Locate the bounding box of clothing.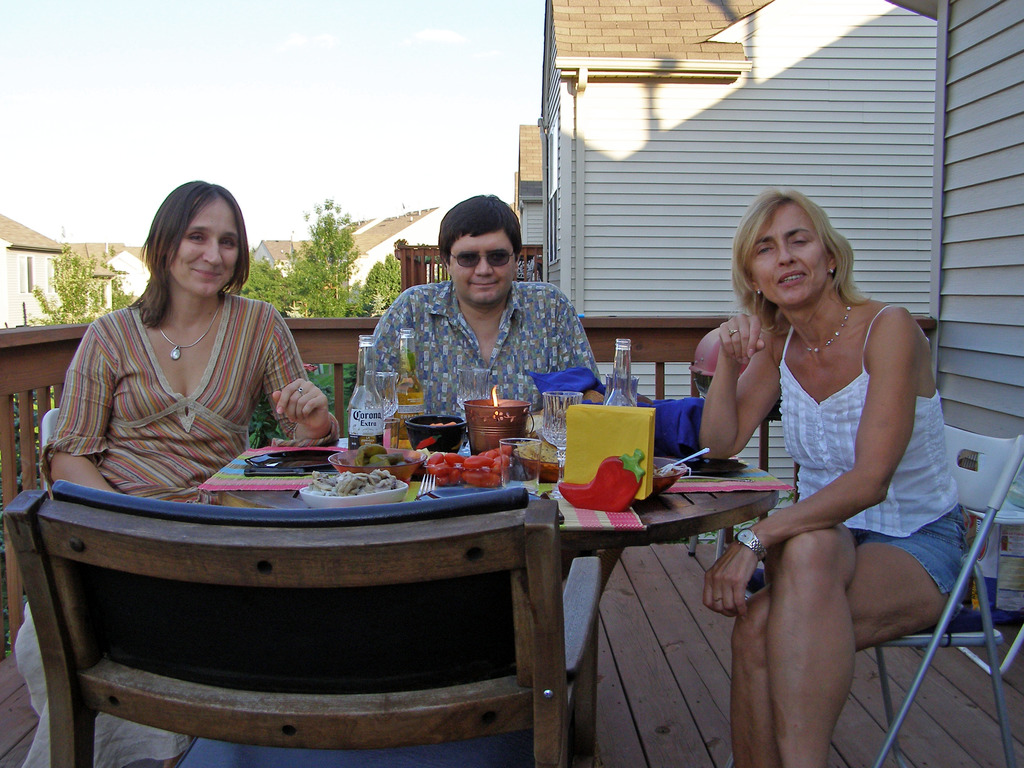
Bounding box: 13:290:355:767.
